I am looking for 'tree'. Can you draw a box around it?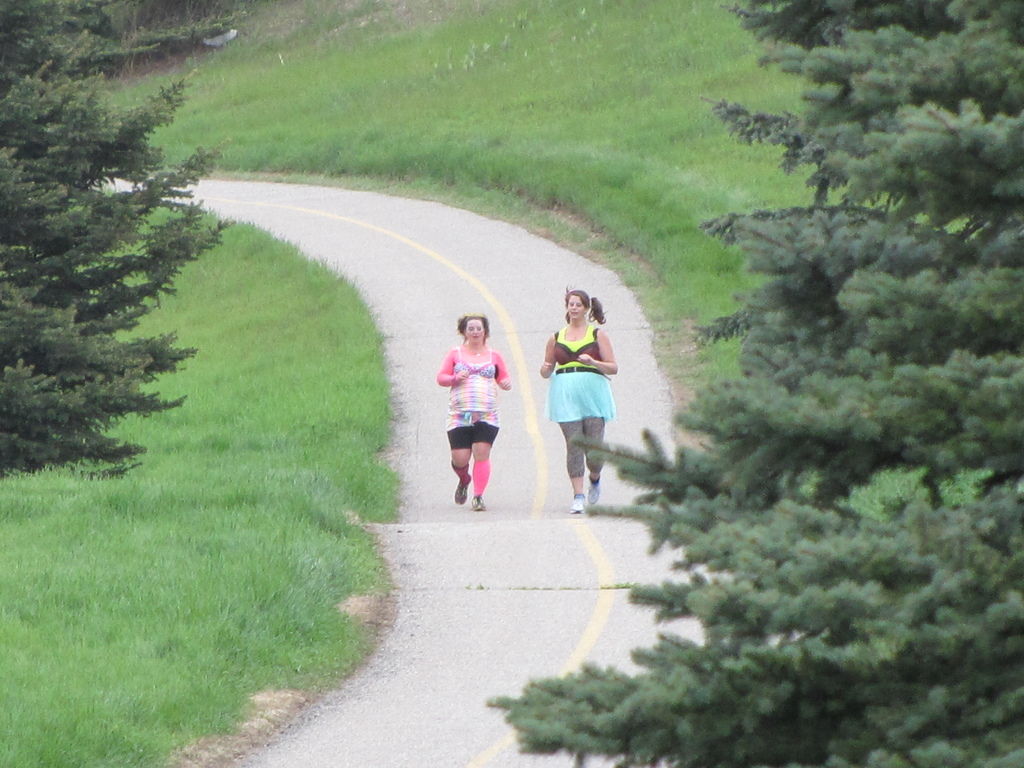
Sure, the bounding box is detection(8, 38, 231, 513).
